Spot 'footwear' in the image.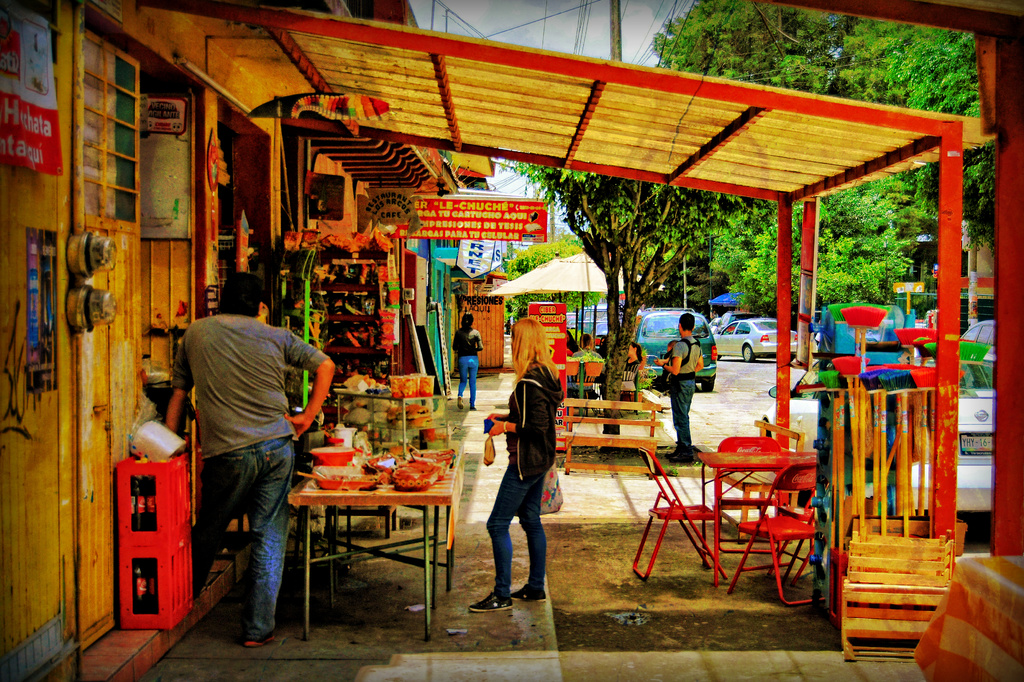
'footwear' found at l=469, t=595, r=516, b=611.
